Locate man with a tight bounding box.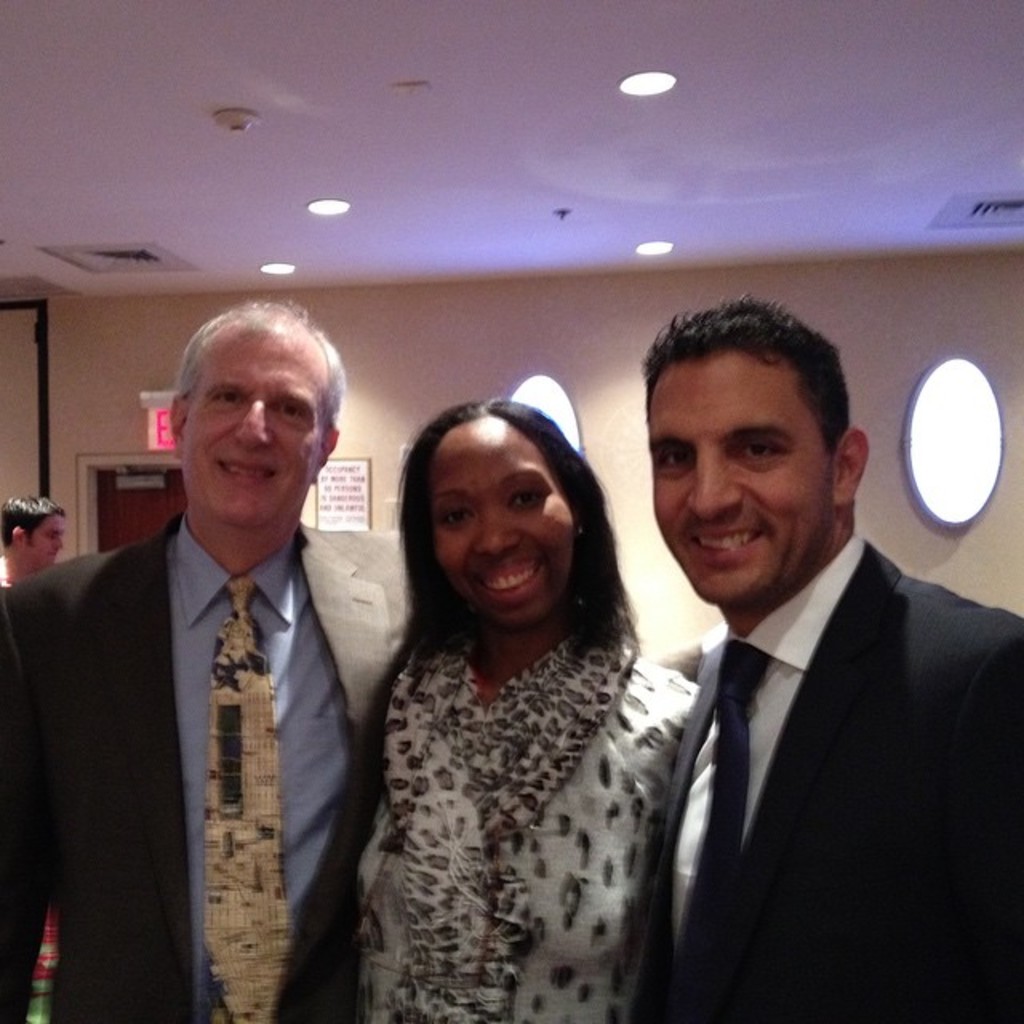
box(0, 302, 411, 1022).
